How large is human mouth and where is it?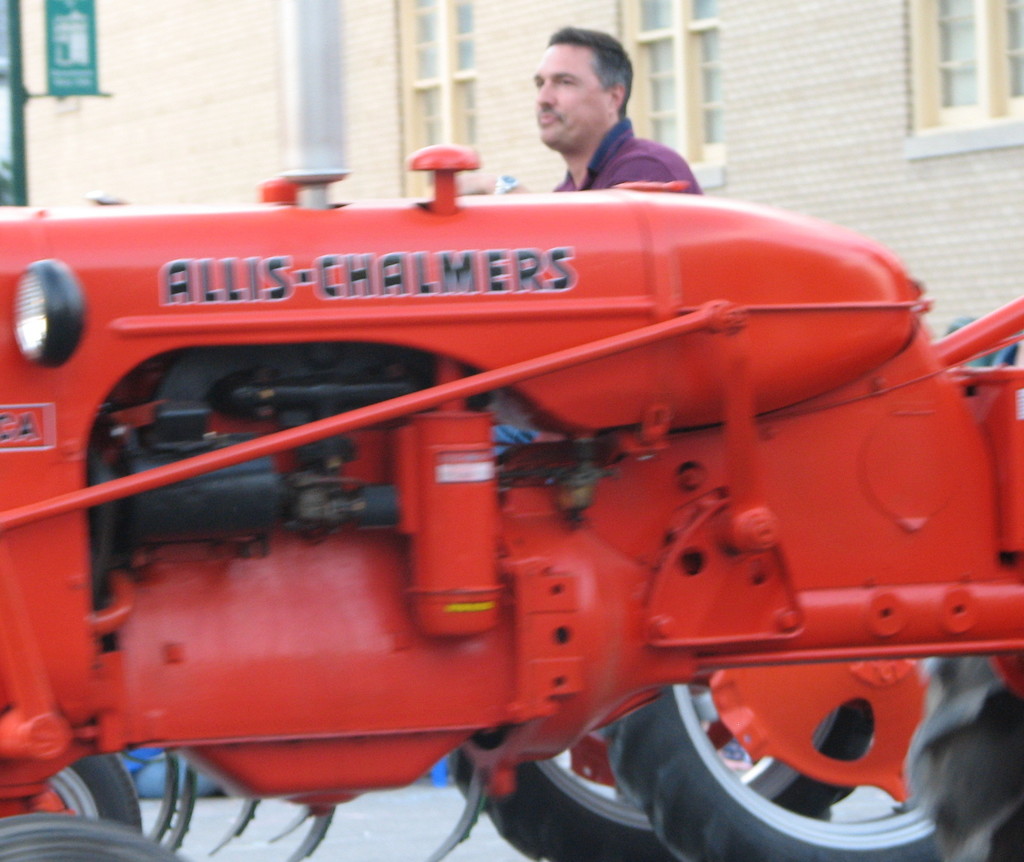
Bounding box: pyautogui.locateOnScreen(533, 108, 564, 129).
